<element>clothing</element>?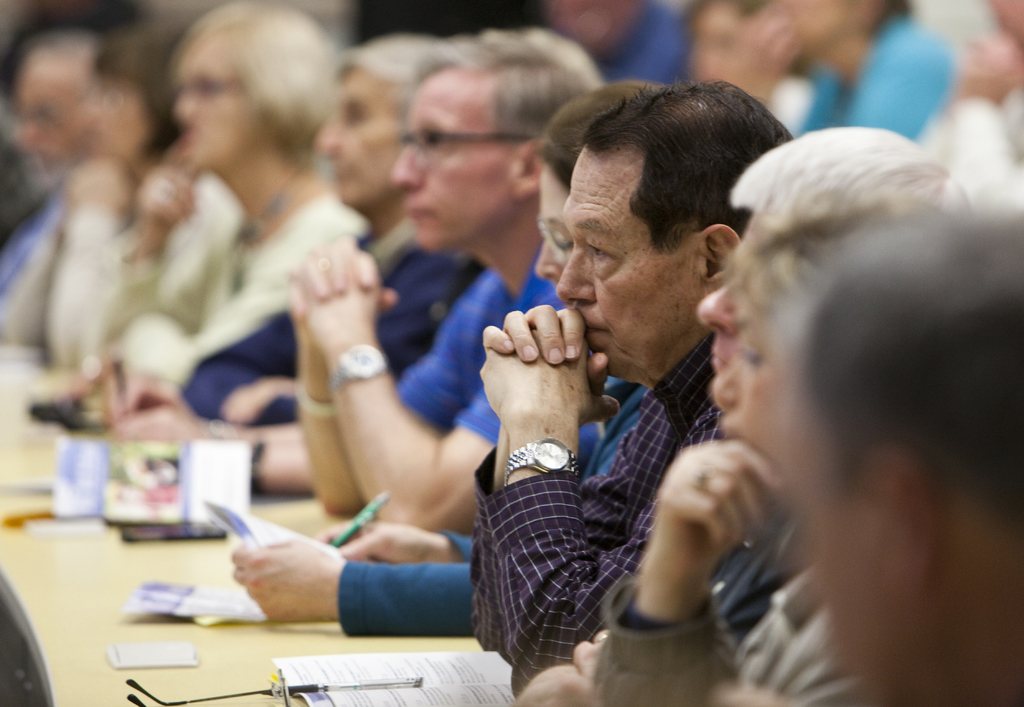
[x1=81, y1=187, x2=359, y2=394]
